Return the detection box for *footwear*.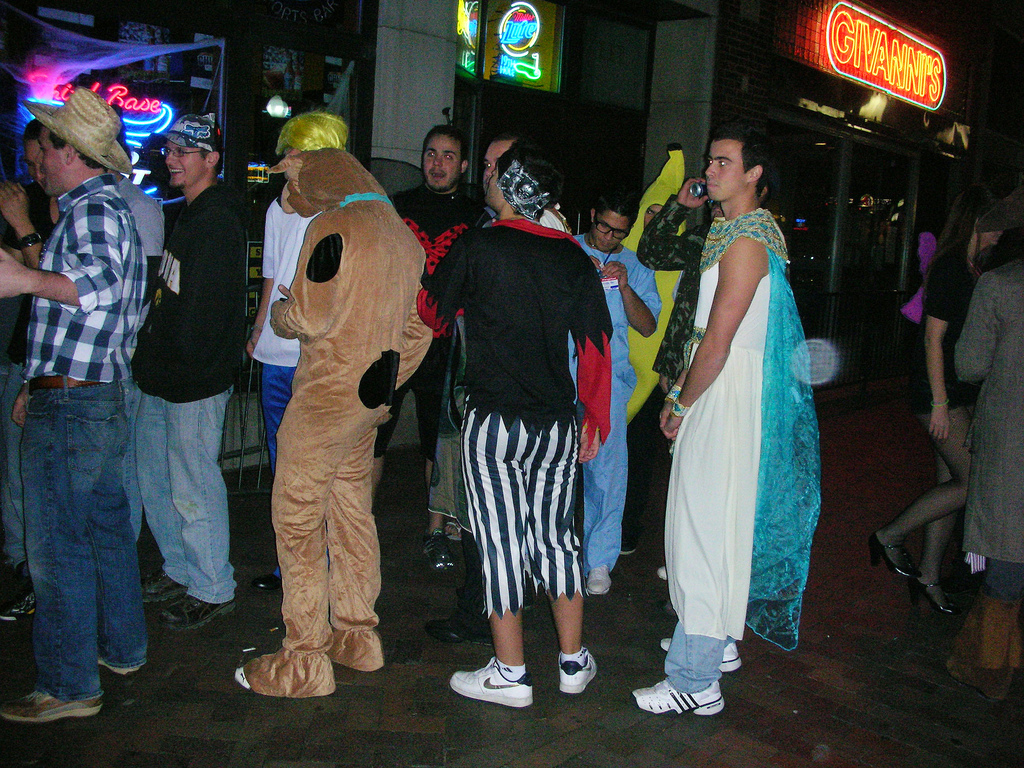
<region>424, 612, 492, 650</region>.
